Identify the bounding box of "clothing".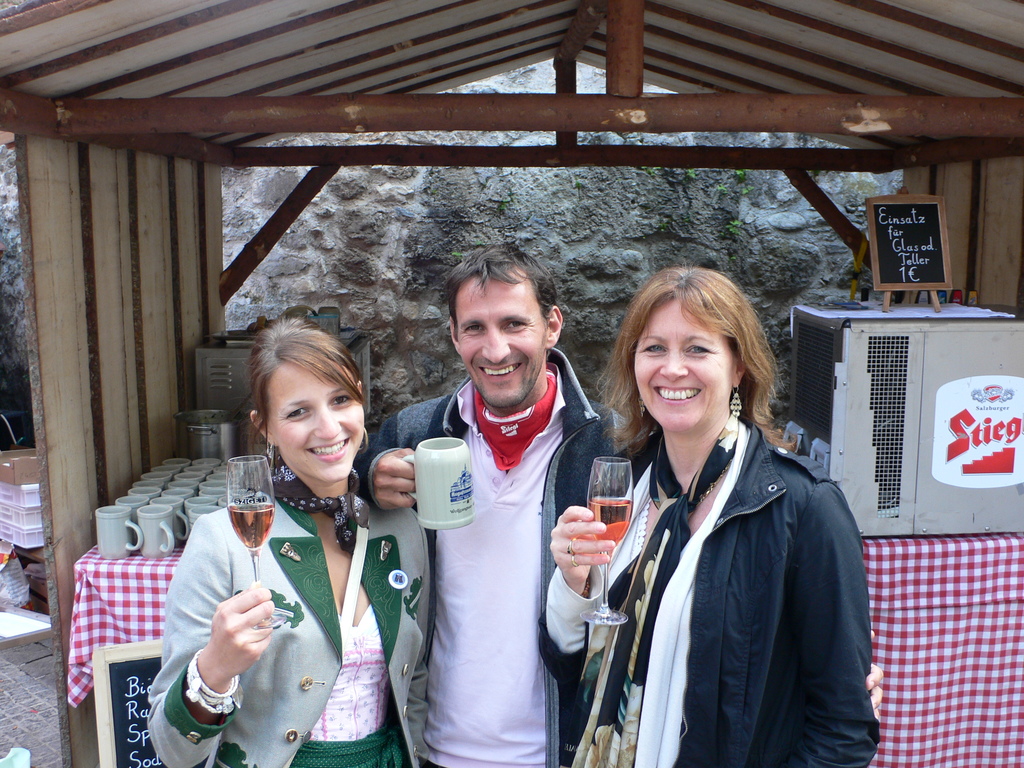
350,345,636,767.
